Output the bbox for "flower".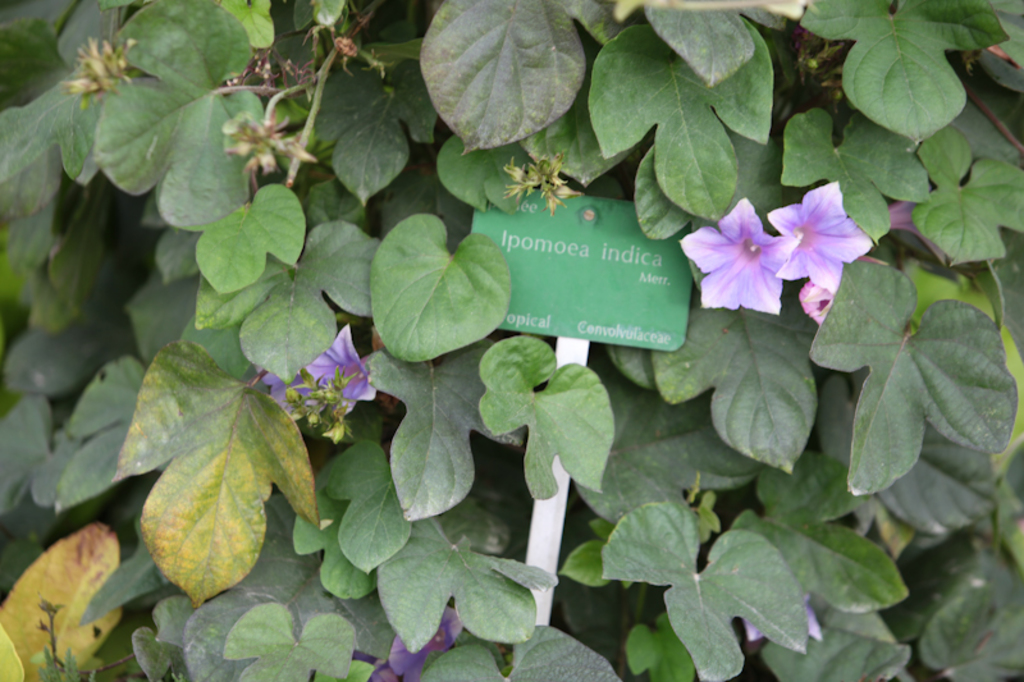
(667, 193, 804, 317).
